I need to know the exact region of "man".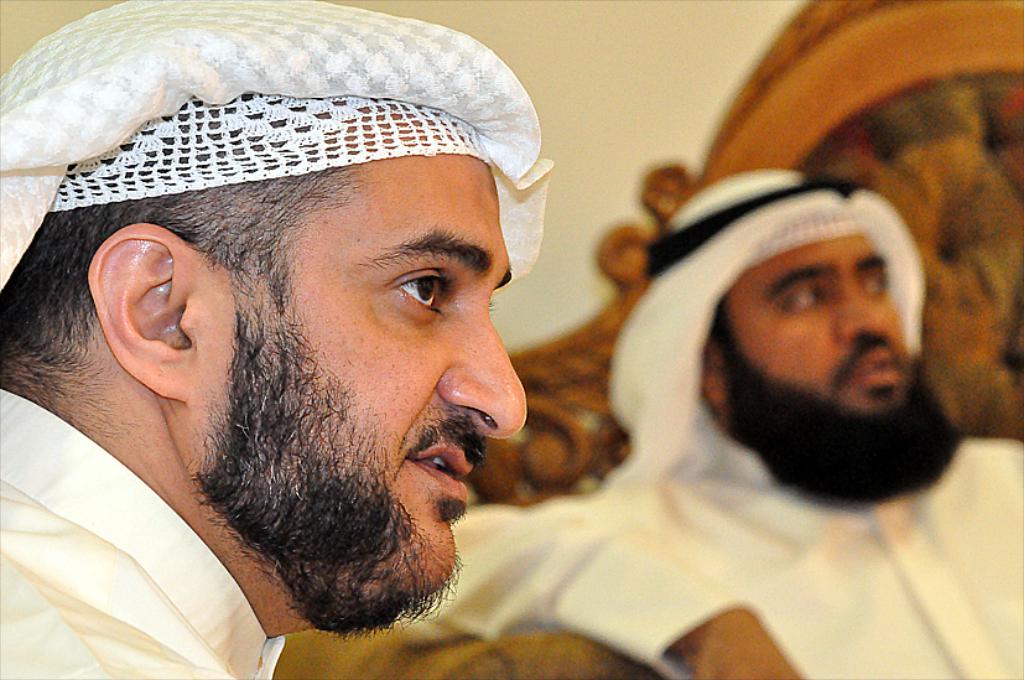
Region: {"x1": 0, "y1": 0, "x2": 562, "y2": 679}.
